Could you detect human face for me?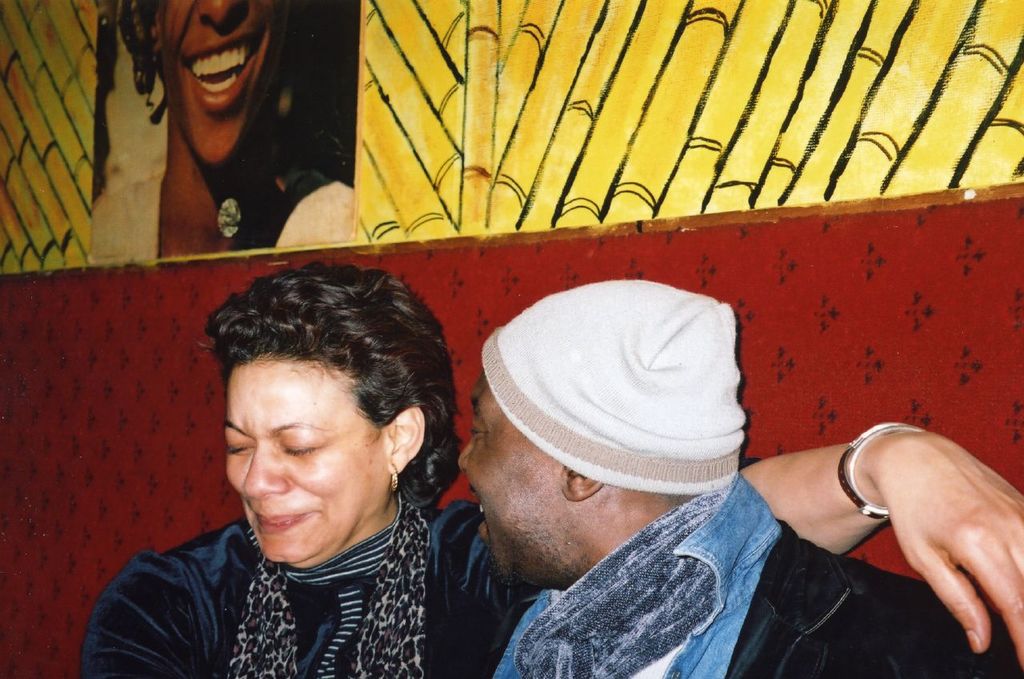
Detection result: (151, 0, 290, 162).
